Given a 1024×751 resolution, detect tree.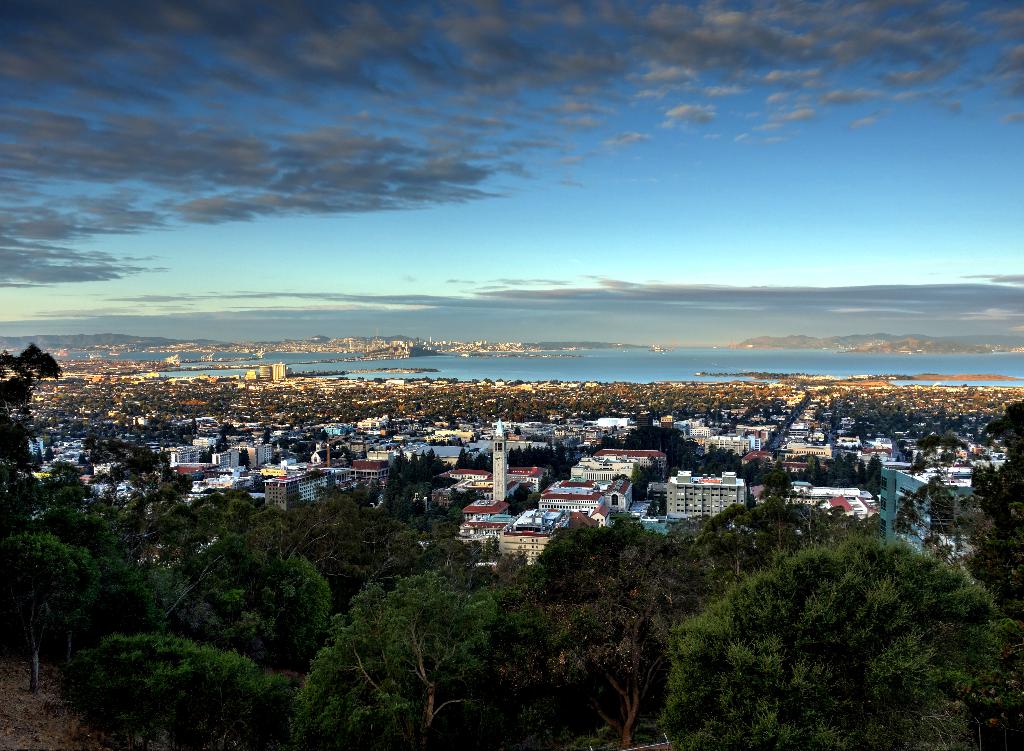
x1=955, y1=401, x2=1023, y2=619.
